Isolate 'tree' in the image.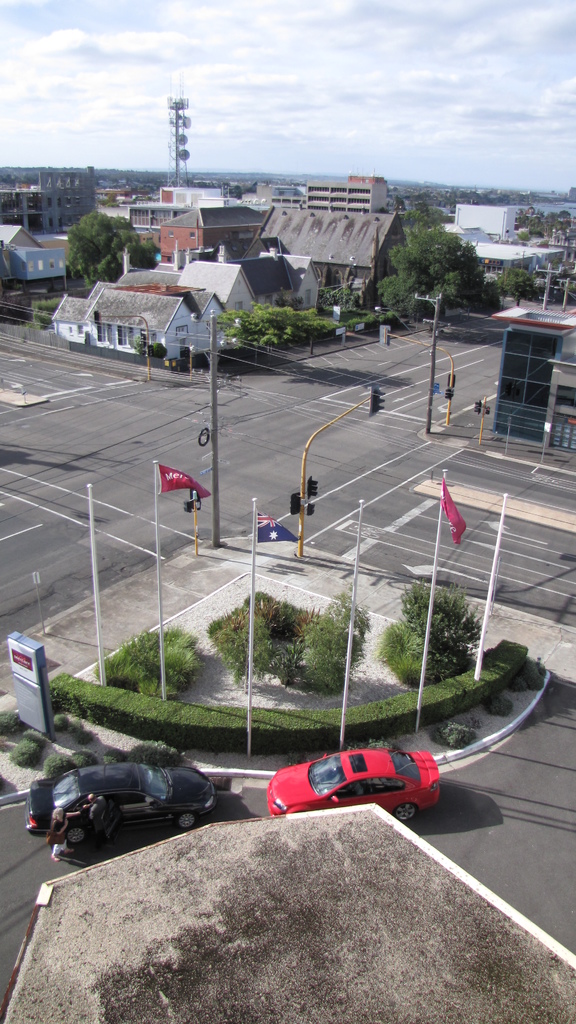
Isolated region: BBox(383, 578, 506, 691).
